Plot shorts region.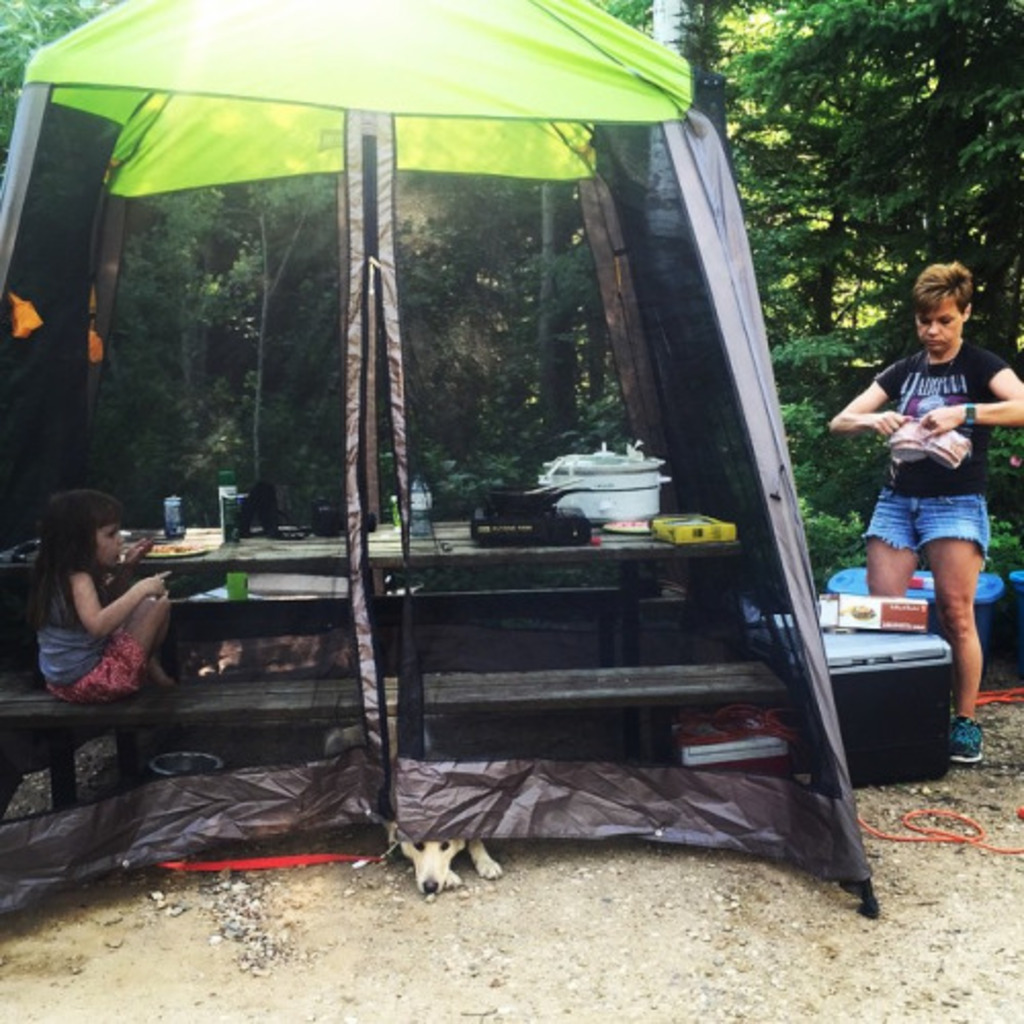
Plotted at (left=49, top=637, right=152, bottom=702).
